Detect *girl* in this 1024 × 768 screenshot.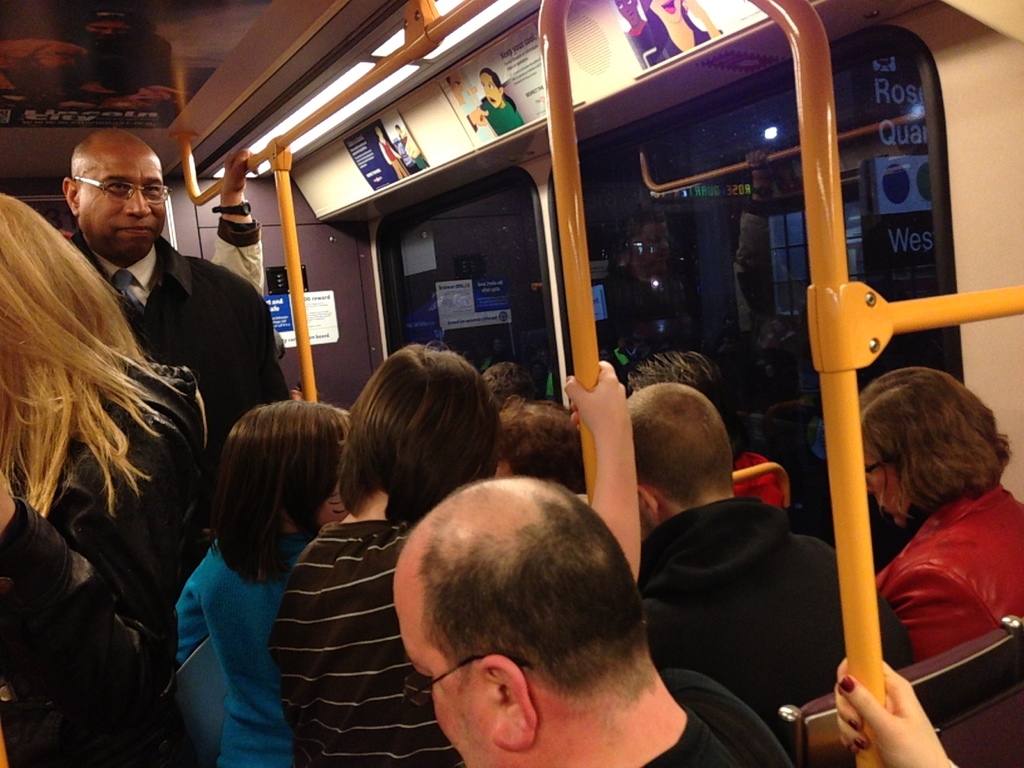
Detection: (x1=296, y1=358, x2=489, y2=764).
